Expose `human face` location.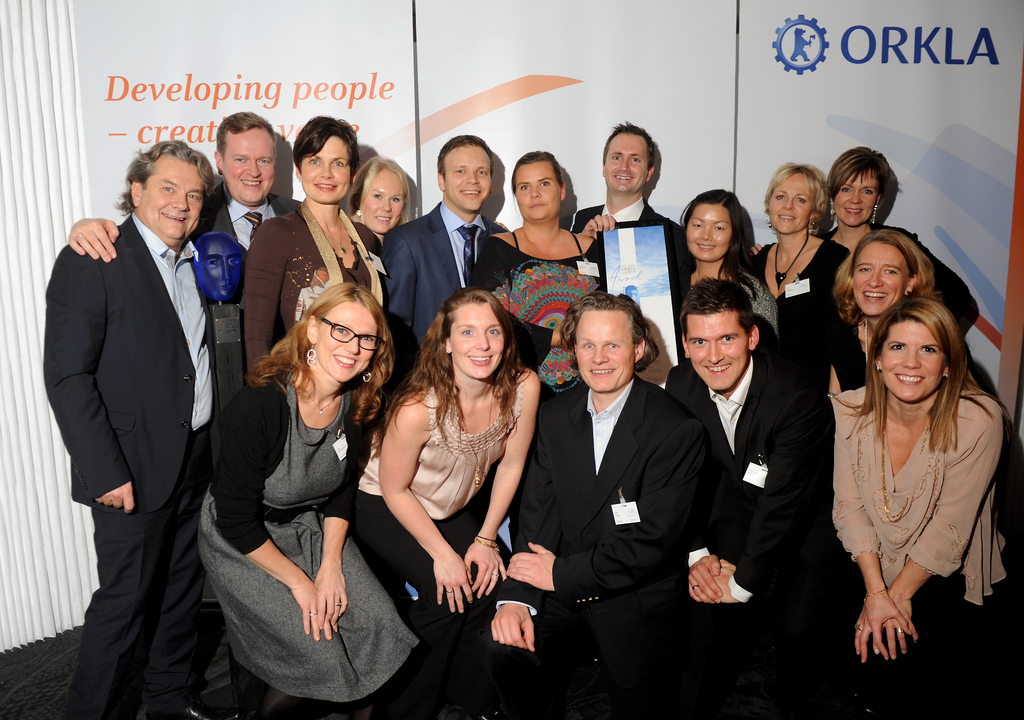
Exposed at 854,241,908,317.
